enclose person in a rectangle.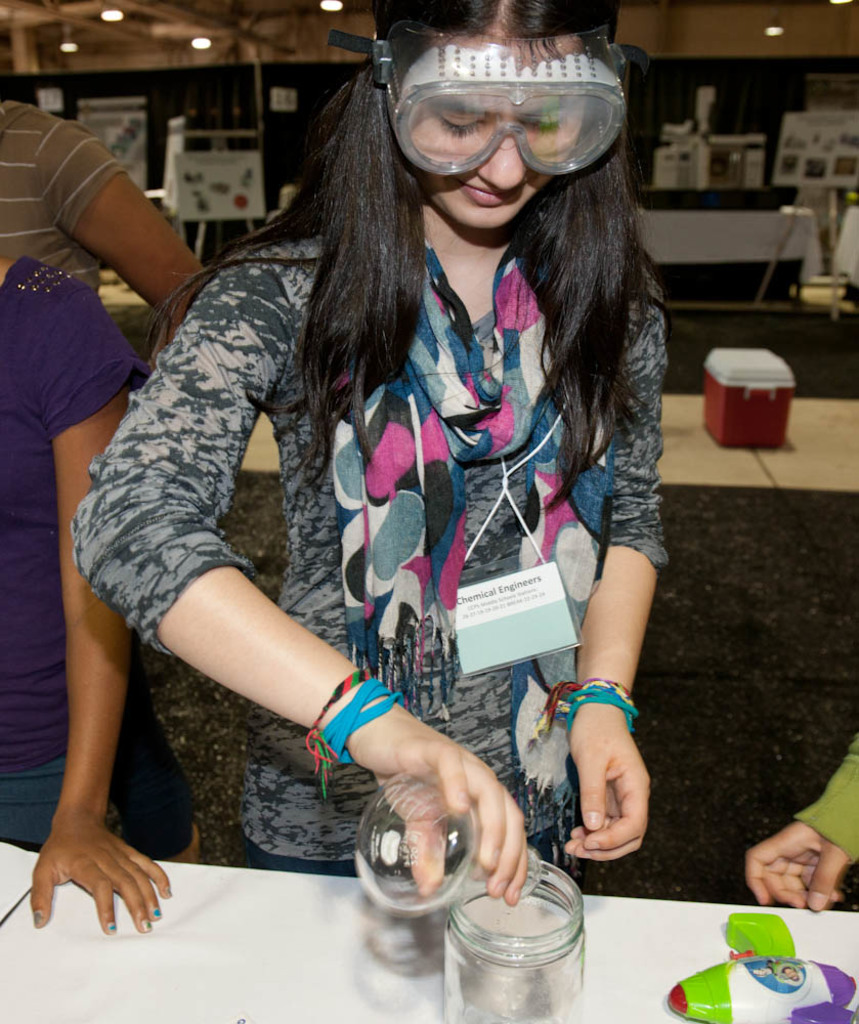
BBox(749, 725, 858, 909).
